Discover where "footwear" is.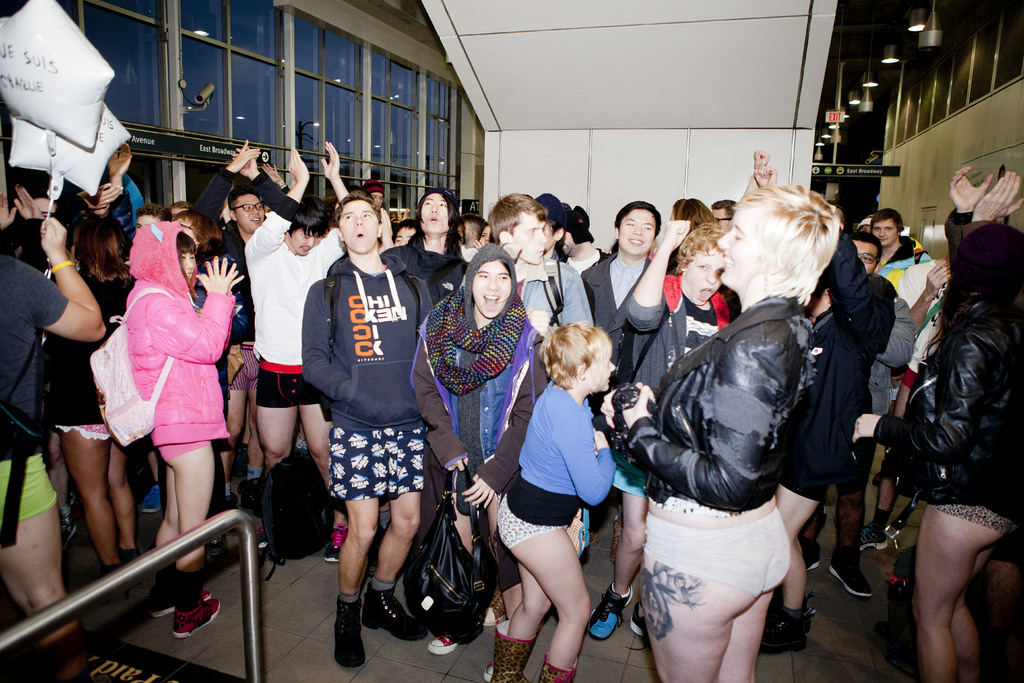
Discovered at <box>541,661,575,681</box>.
